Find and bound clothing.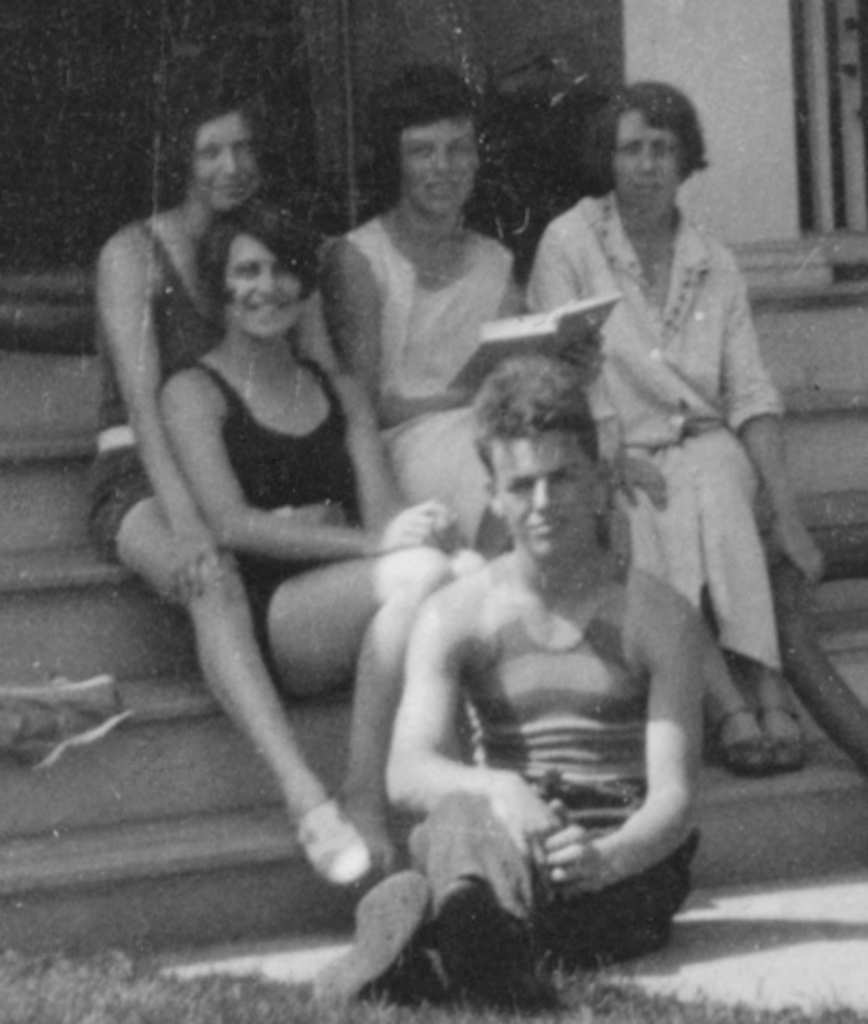
Bound: (x1=518, y1=223, x2=815, y2=676).
